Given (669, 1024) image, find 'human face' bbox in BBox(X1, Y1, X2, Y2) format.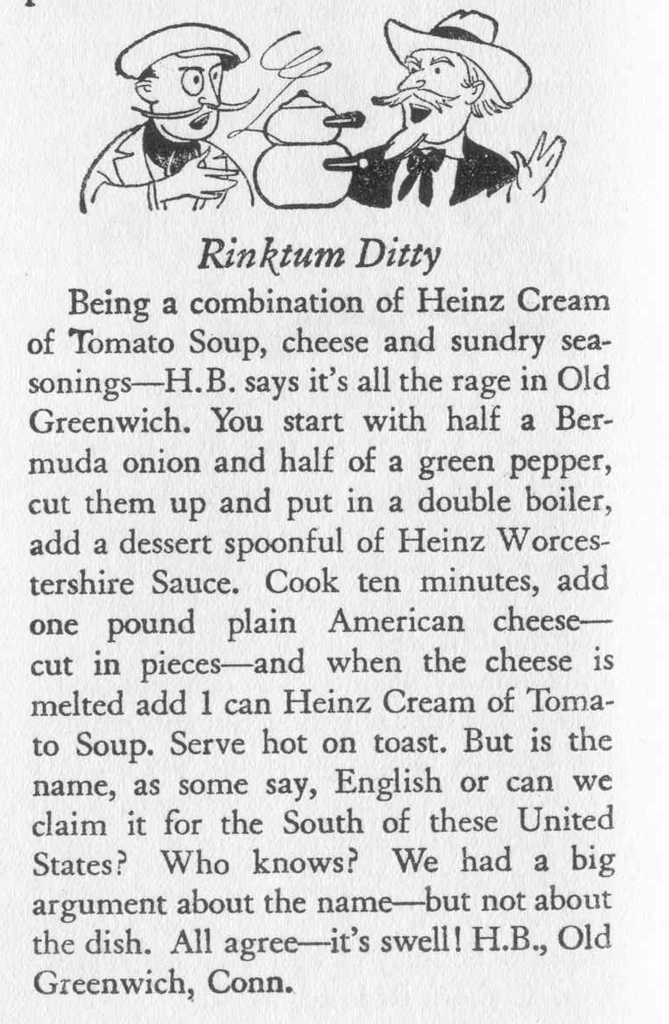
BBox(151, 52, 220, 135).
